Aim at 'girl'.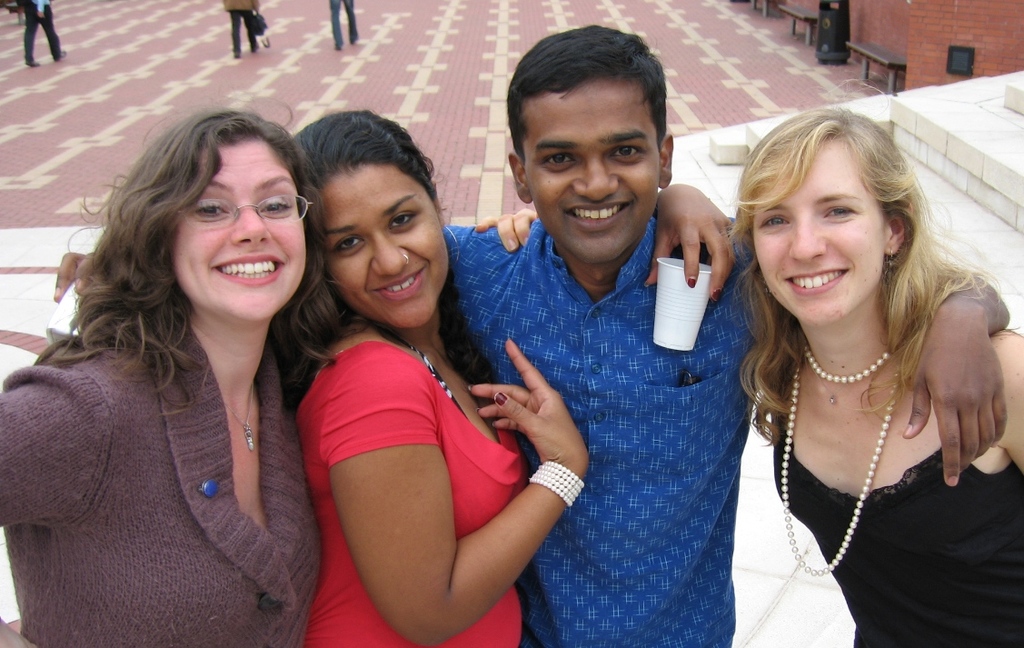
Aimed at bbox(466, 81, 1023, 645).
